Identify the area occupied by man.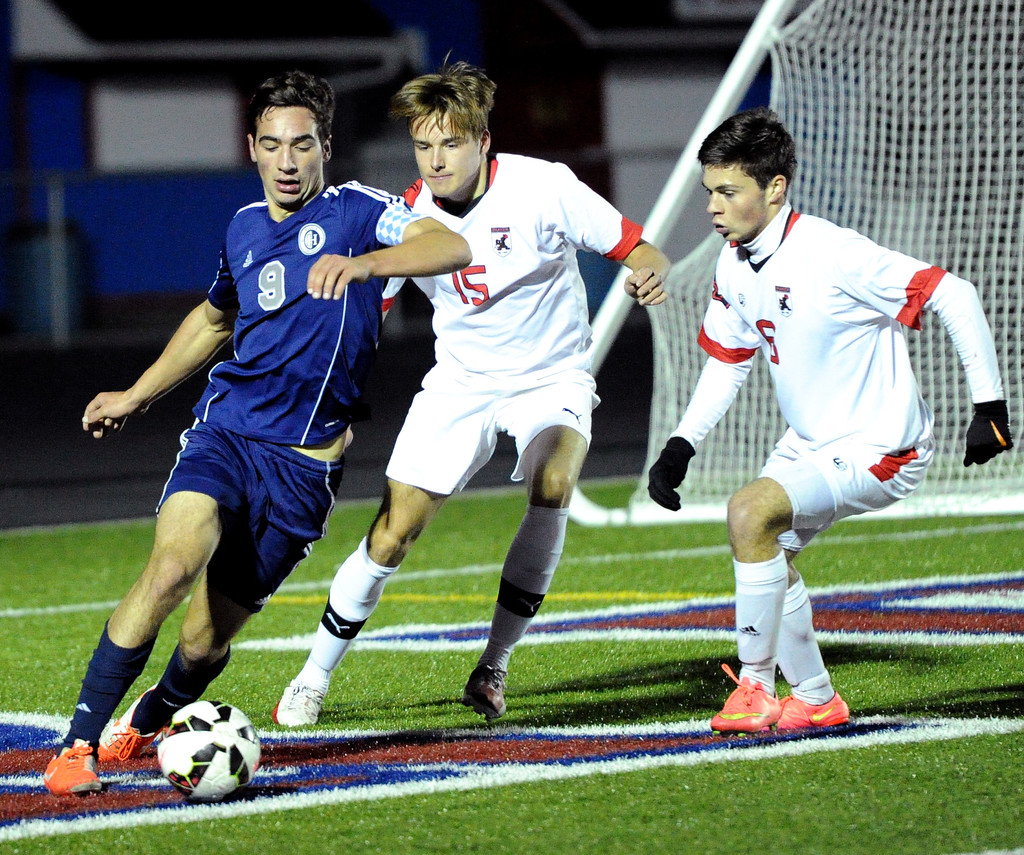
Area: [left=631, top=102, right=1014, bottom=737].
